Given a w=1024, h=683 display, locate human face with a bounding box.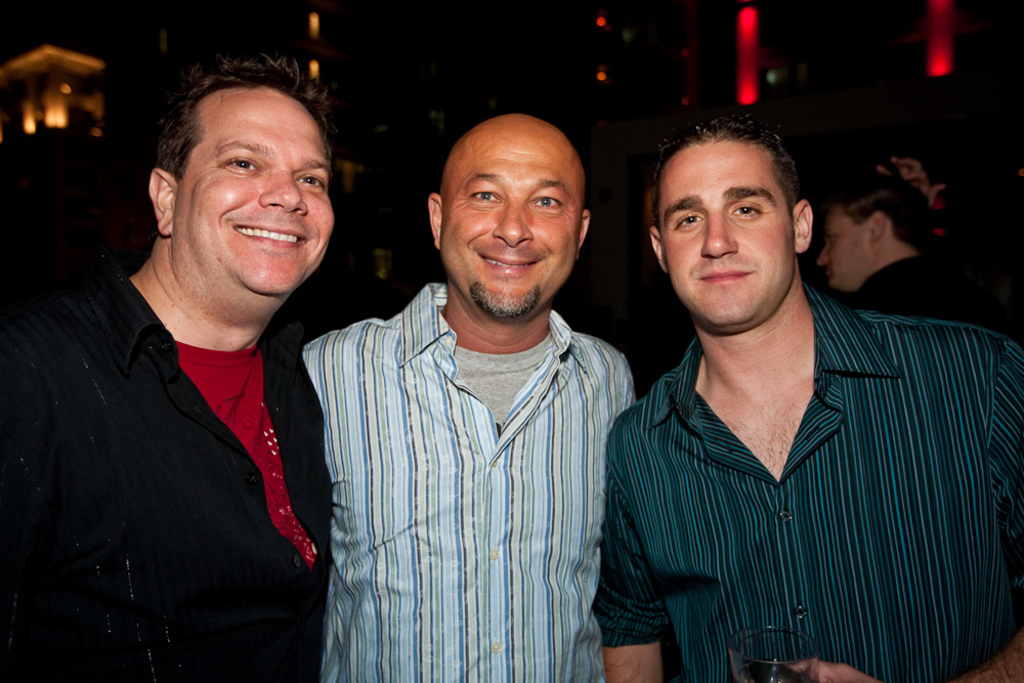
Located: <box>173,91,337,294</box>.
